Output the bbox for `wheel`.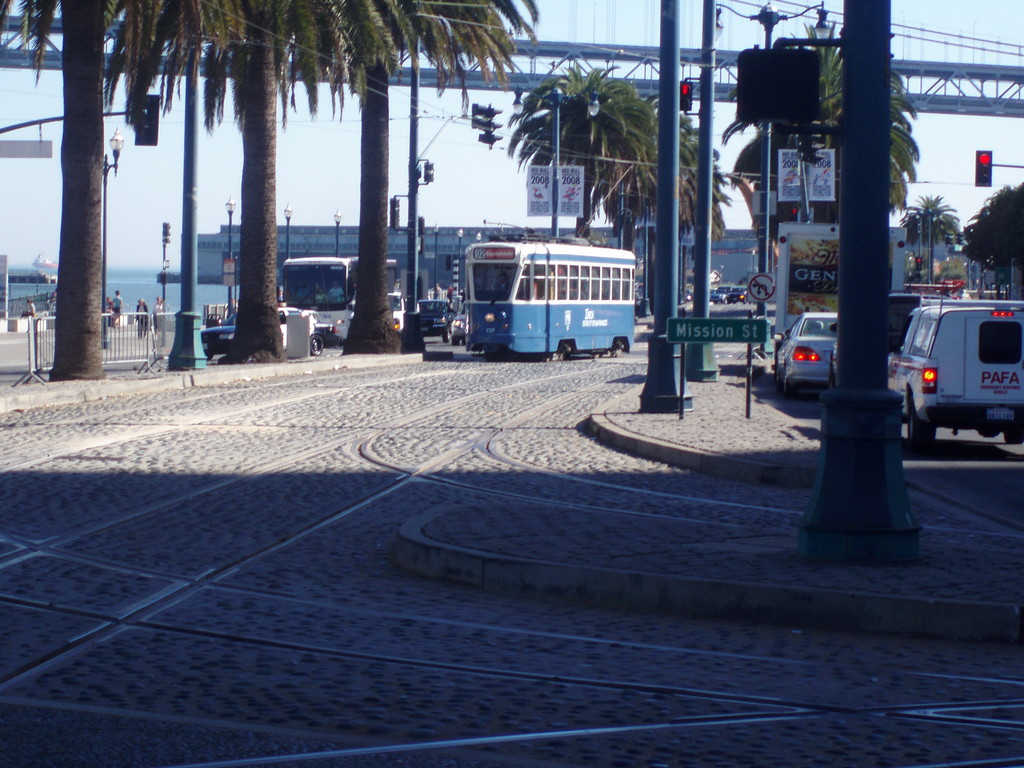
1003,431,1023,444.
